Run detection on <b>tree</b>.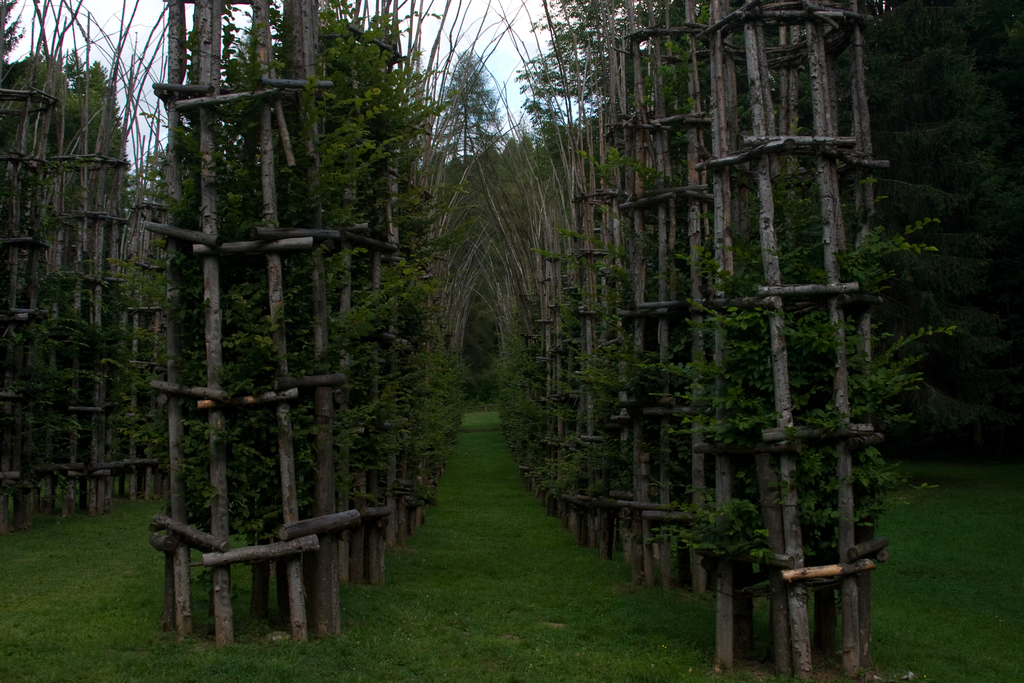
Result: {"x1": 443, "y1": 45, "x2": 510, "y2": 382}.
